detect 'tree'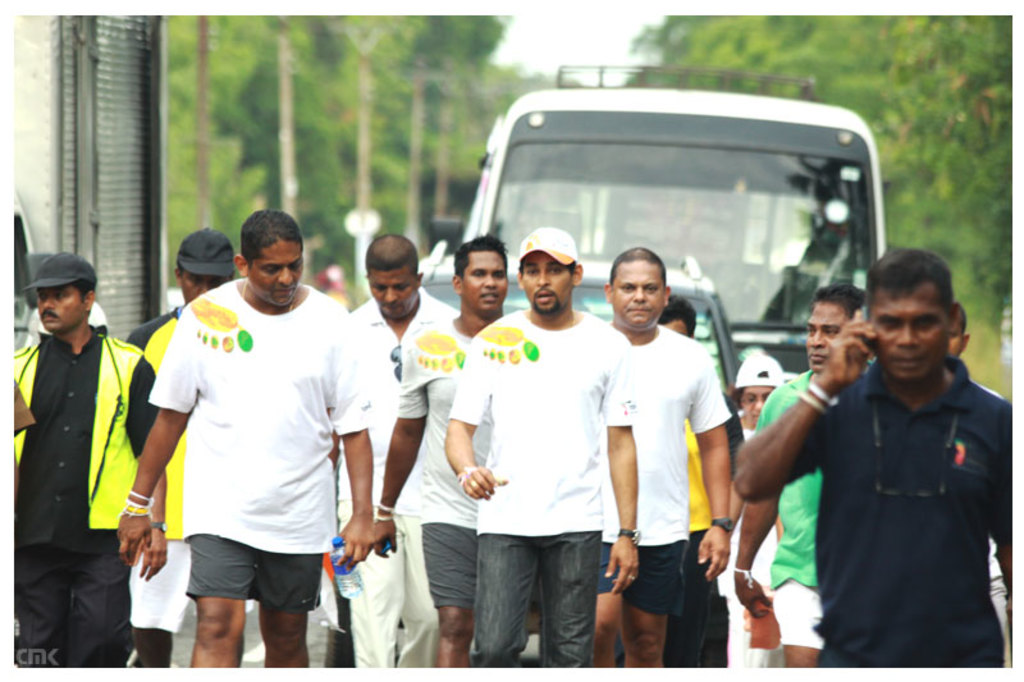
locate(803, 14, 1016, 412)
